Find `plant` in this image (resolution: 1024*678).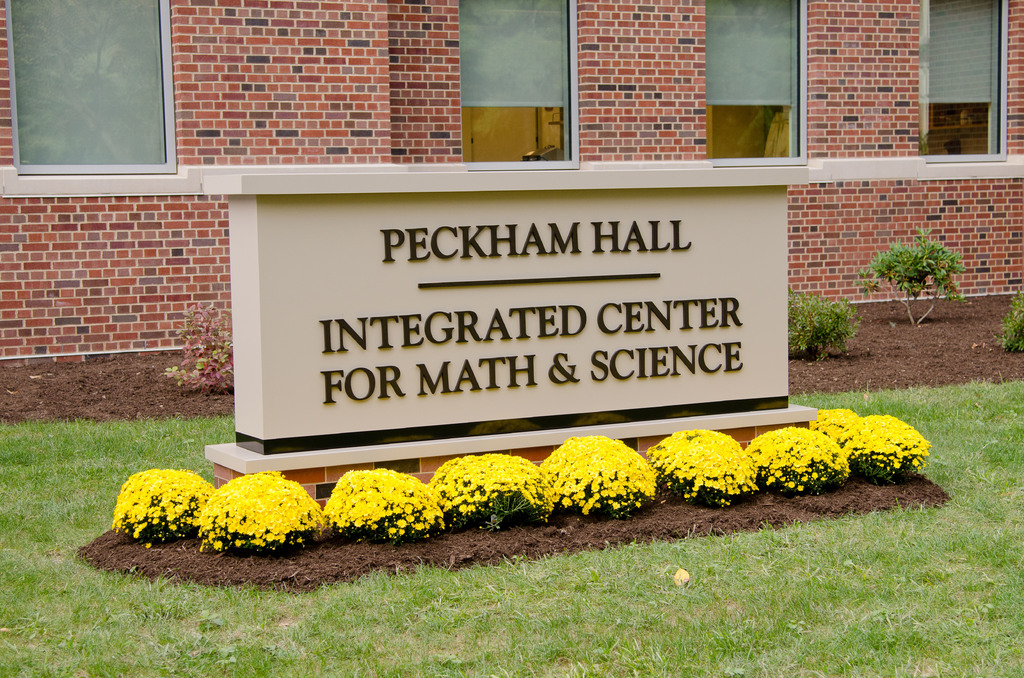
(863, 217, 963, 306).
